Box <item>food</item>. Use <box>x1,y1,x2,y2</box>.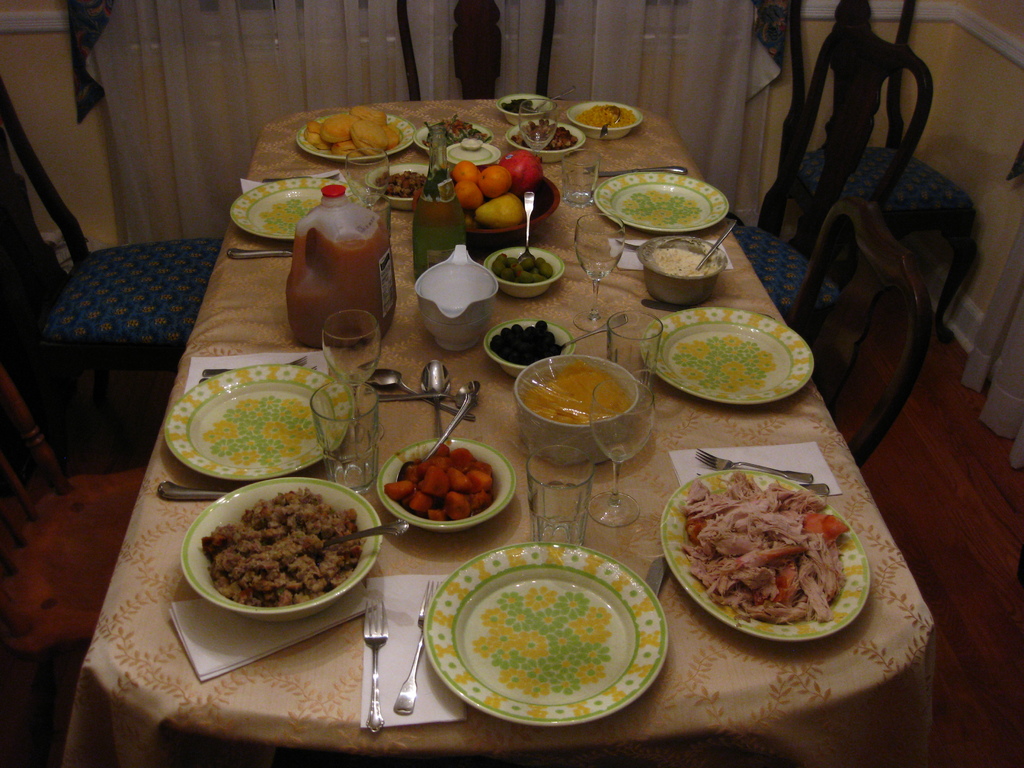
<box>648,252,719,273</box>.
